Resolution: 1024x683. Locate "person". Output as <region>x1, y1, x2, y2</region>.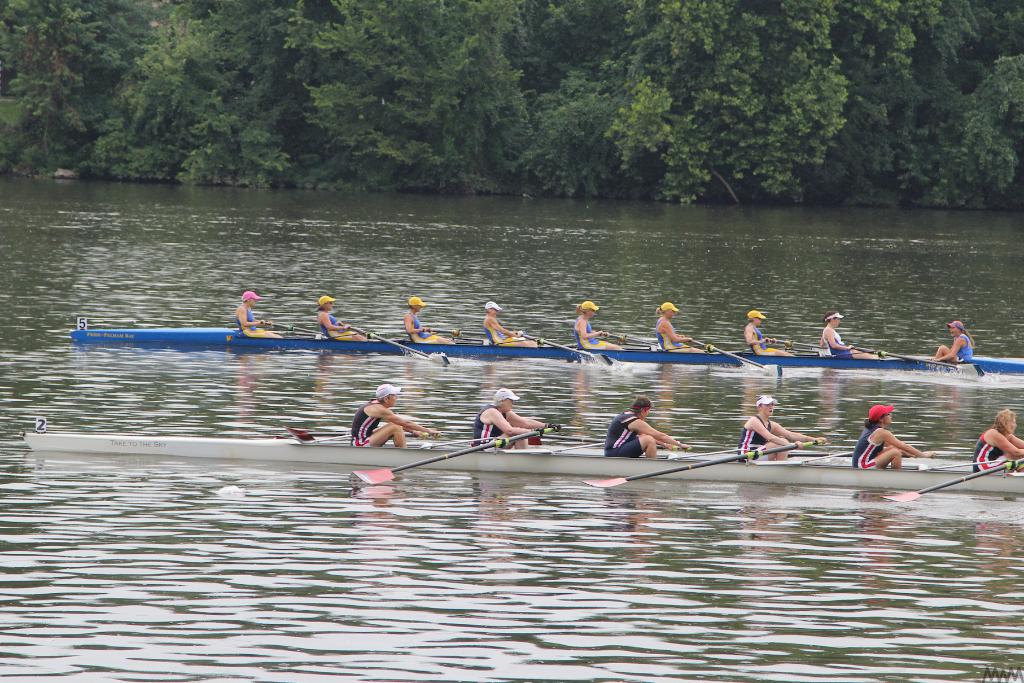
<region>474, 300, 538, 349</region>.
